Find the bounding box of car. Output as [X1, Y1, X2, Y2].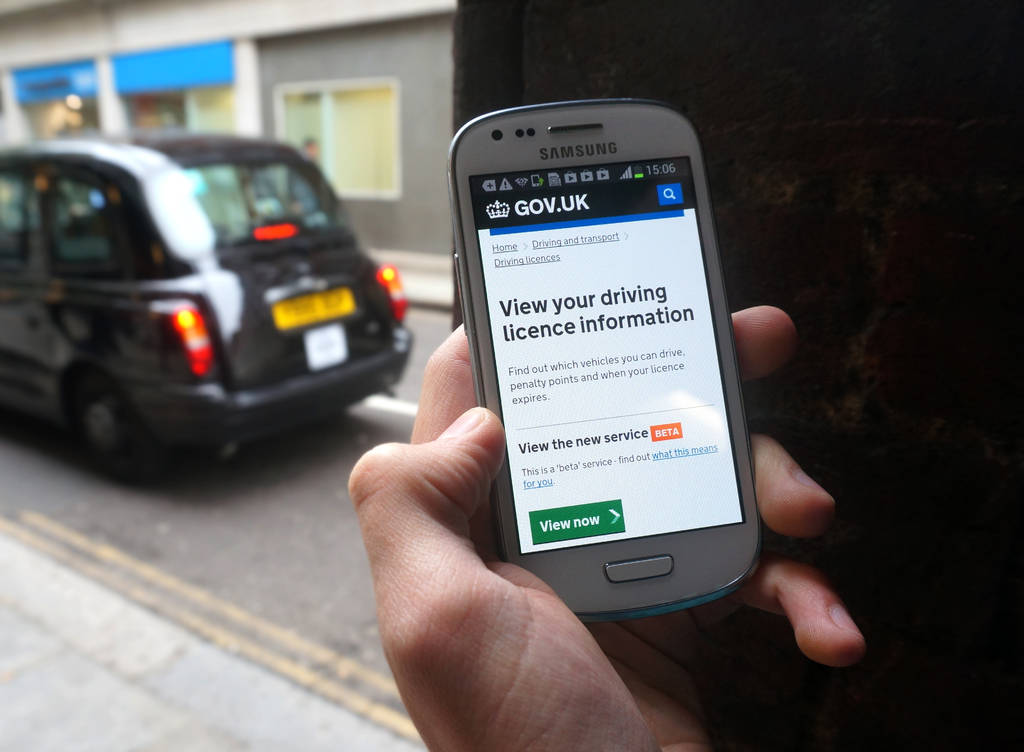
[0, 125, 421, 474].
